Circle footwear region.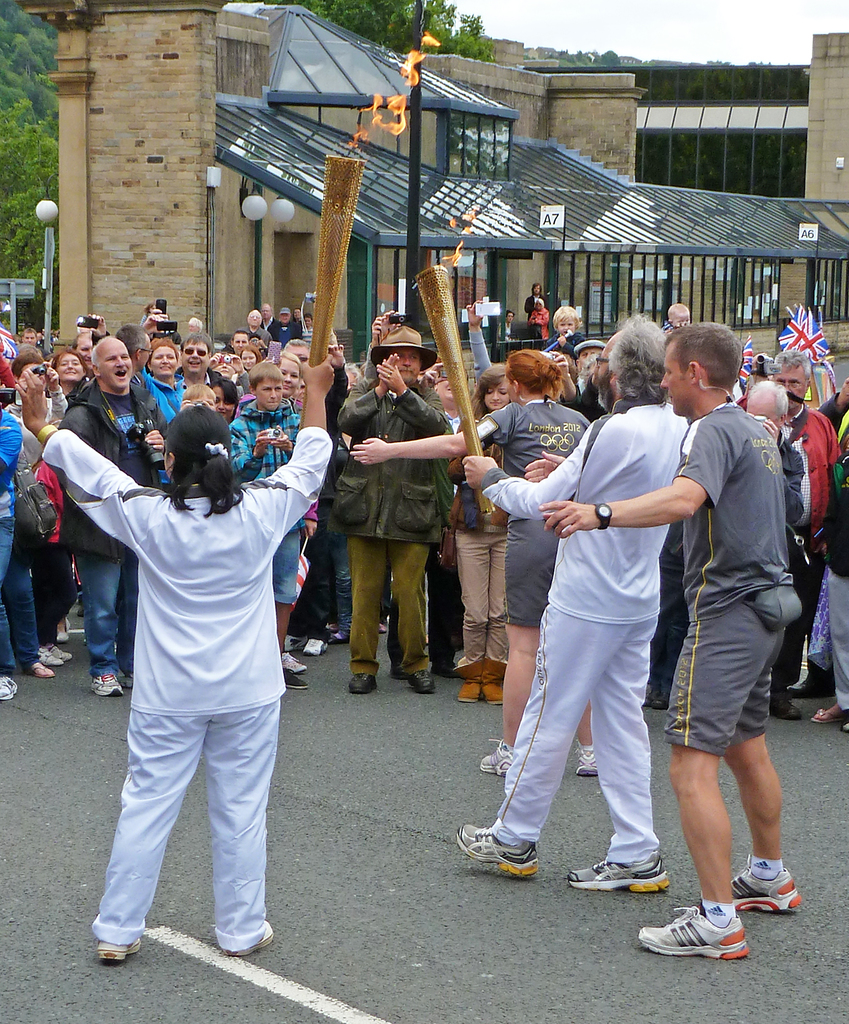
Region: <box>0,668,20,698</box>.
